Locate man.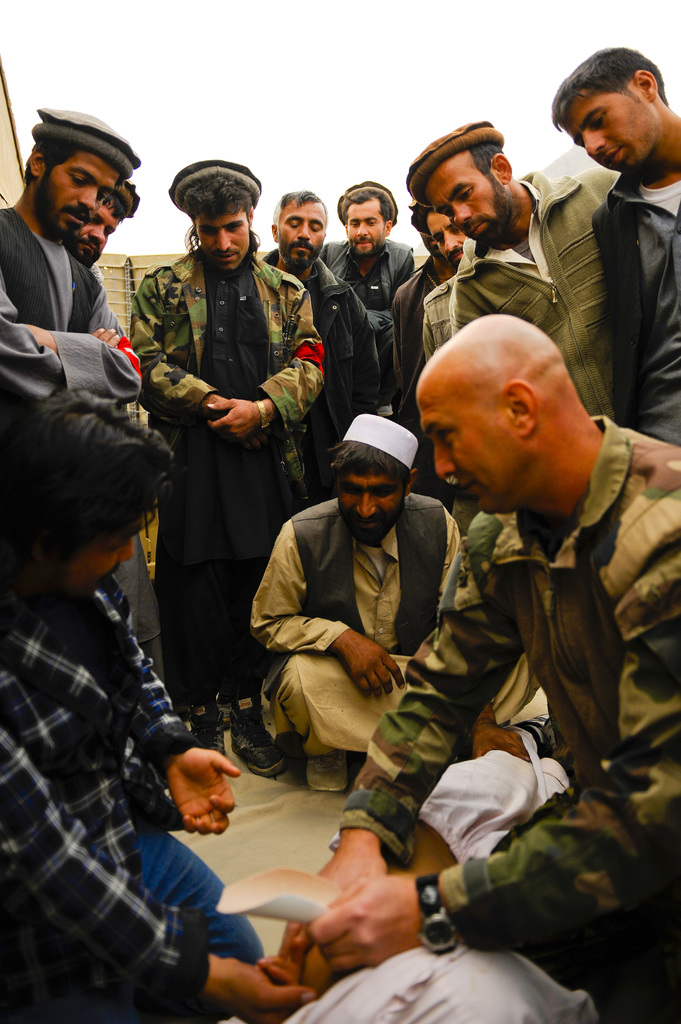
Bounding box: 274/305/680/1022.
